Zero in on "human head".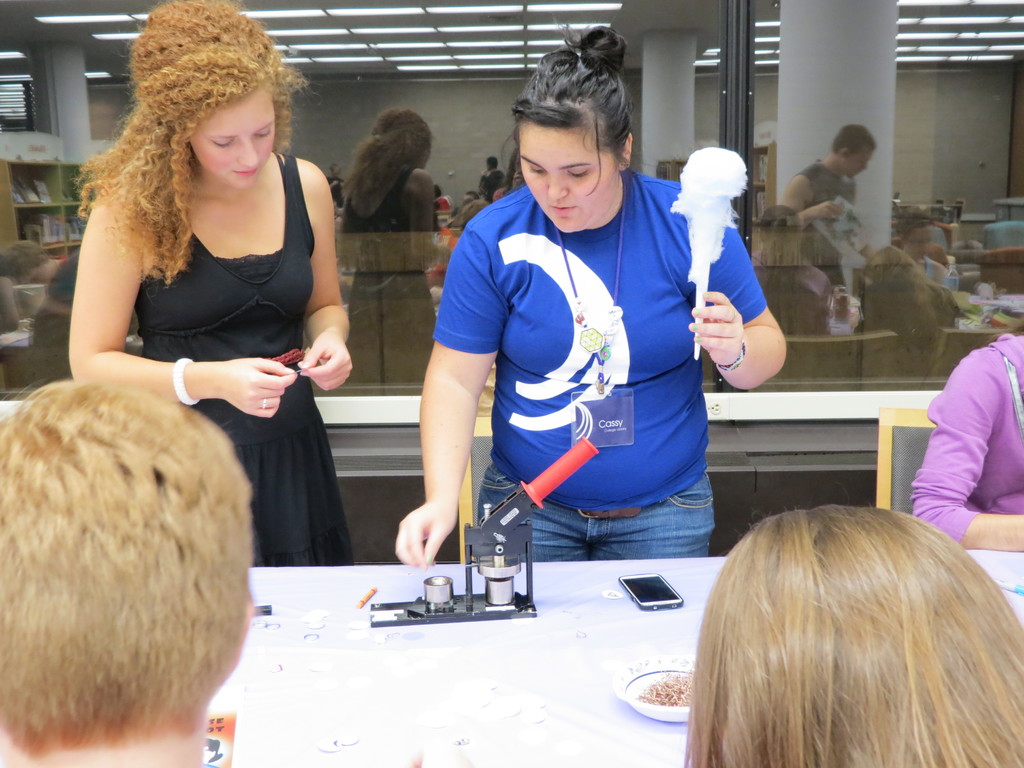
Zeroed in: region(0, 380, 254, 767).
